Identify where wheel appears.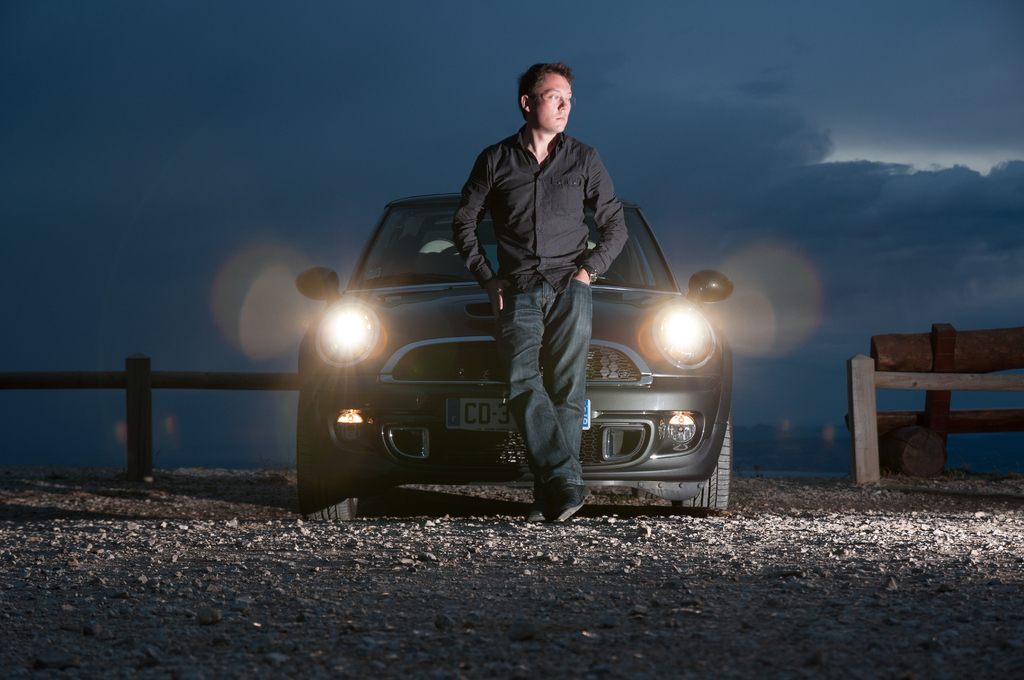
Appears at bbox=(298, 392, 360, 522).
